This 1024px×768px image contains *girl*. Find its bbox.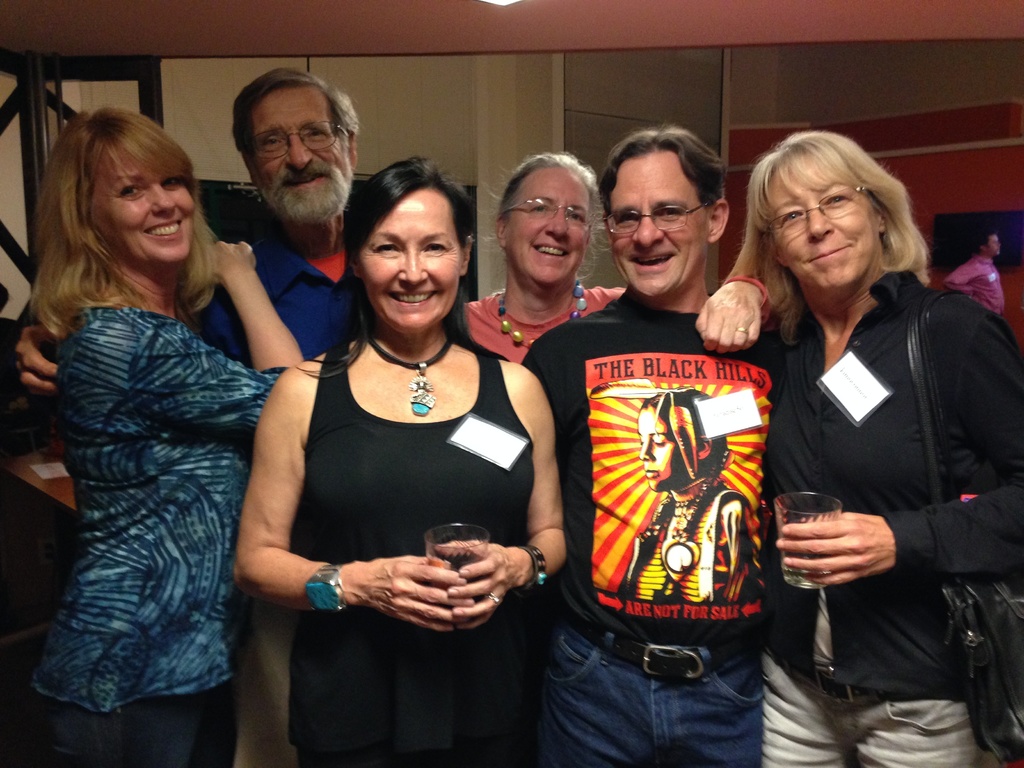
{"x1": 19, "y1": 106, "x2": 301, "y2": 767}.
